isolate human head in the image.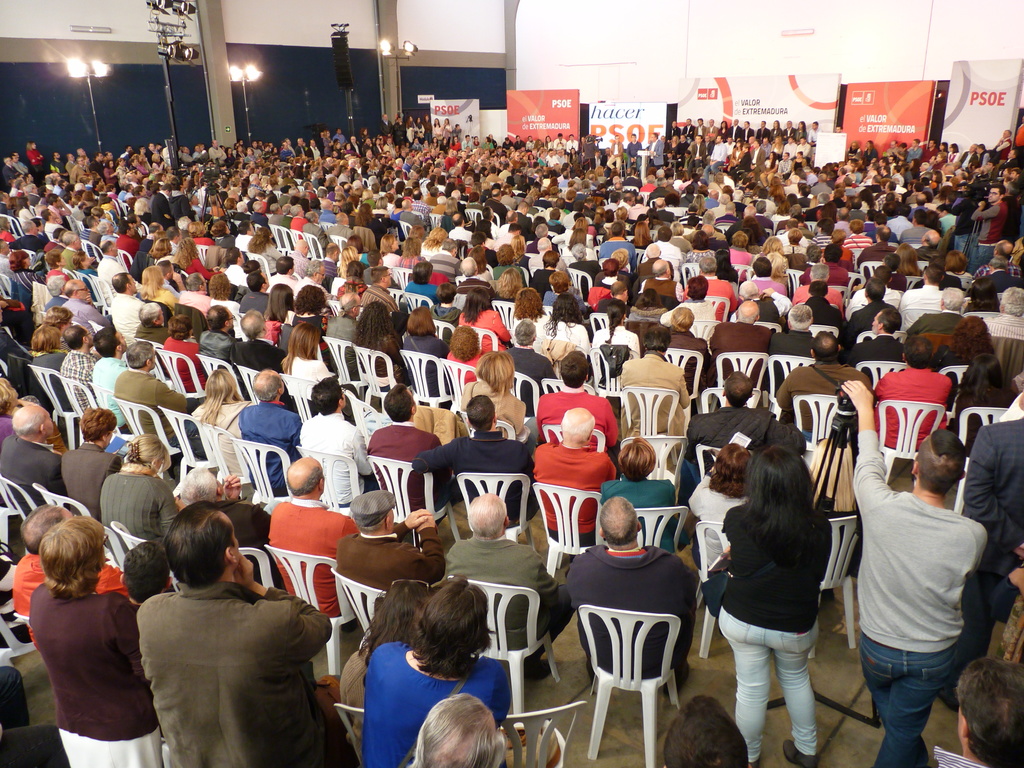
Isolated region: 62,233,83,248.
